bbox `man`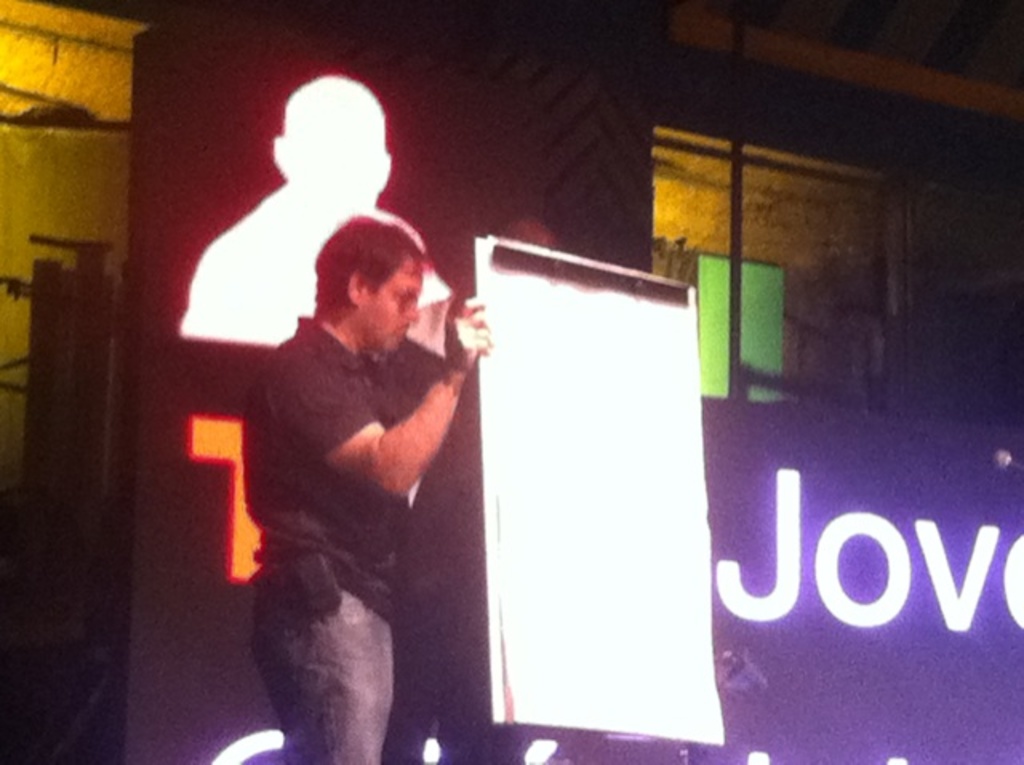
bbox=[222, 189, 490, 730]
